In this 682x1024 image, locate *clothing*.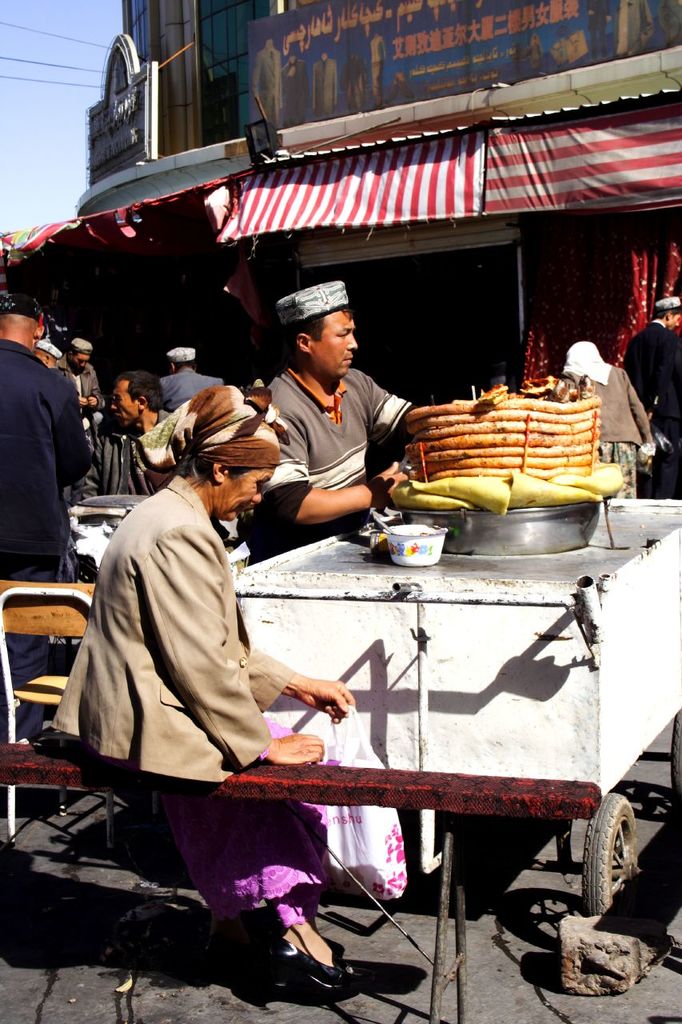
Bounding box: (x1=550, y1=38, x2=571, y2=66).
